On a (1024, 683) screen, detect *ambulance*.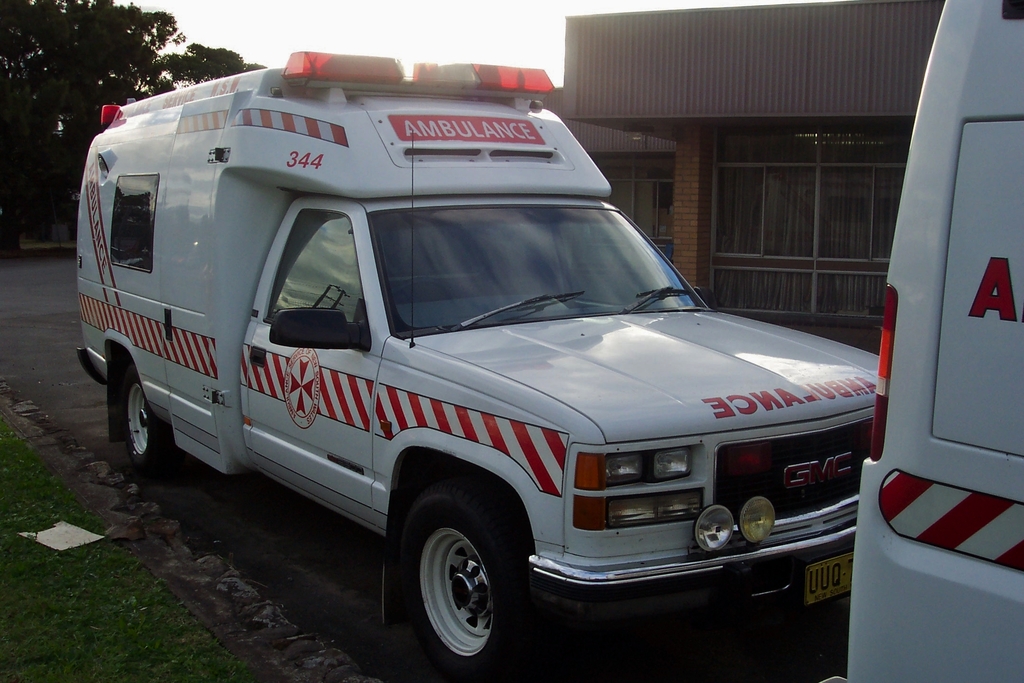
{"x1": 73, "y1": 45, "x2": 883, "y2": 679}.
